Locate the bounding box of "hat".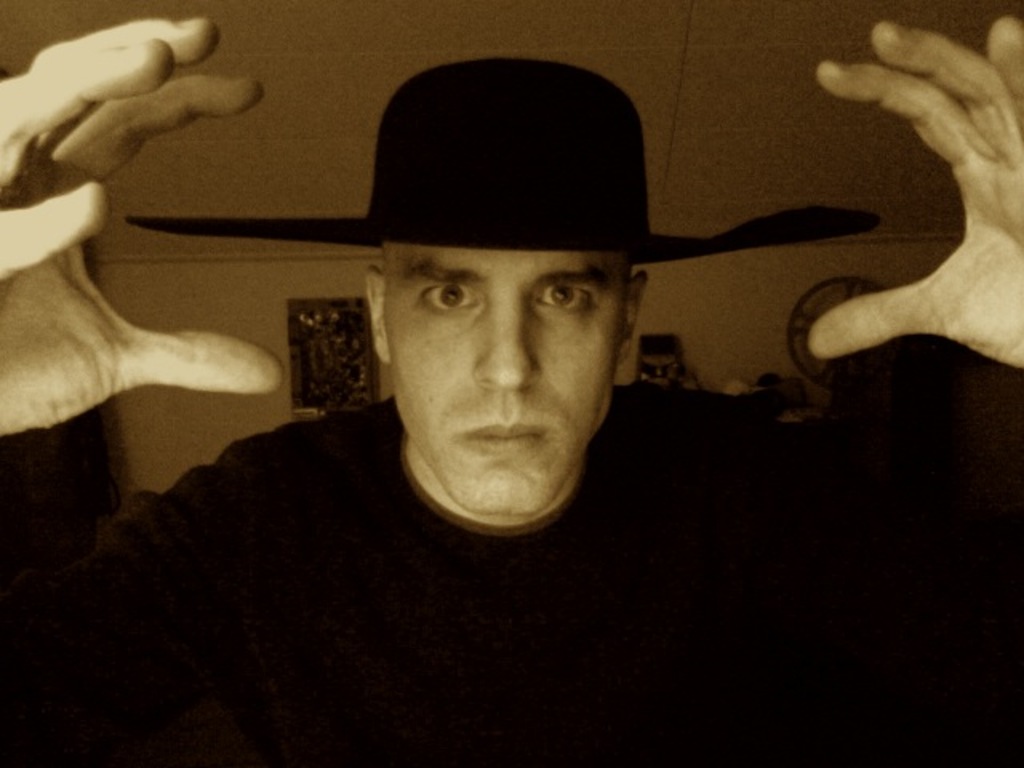
Bounding box: <region>122, 58, 885, 264</region>.
